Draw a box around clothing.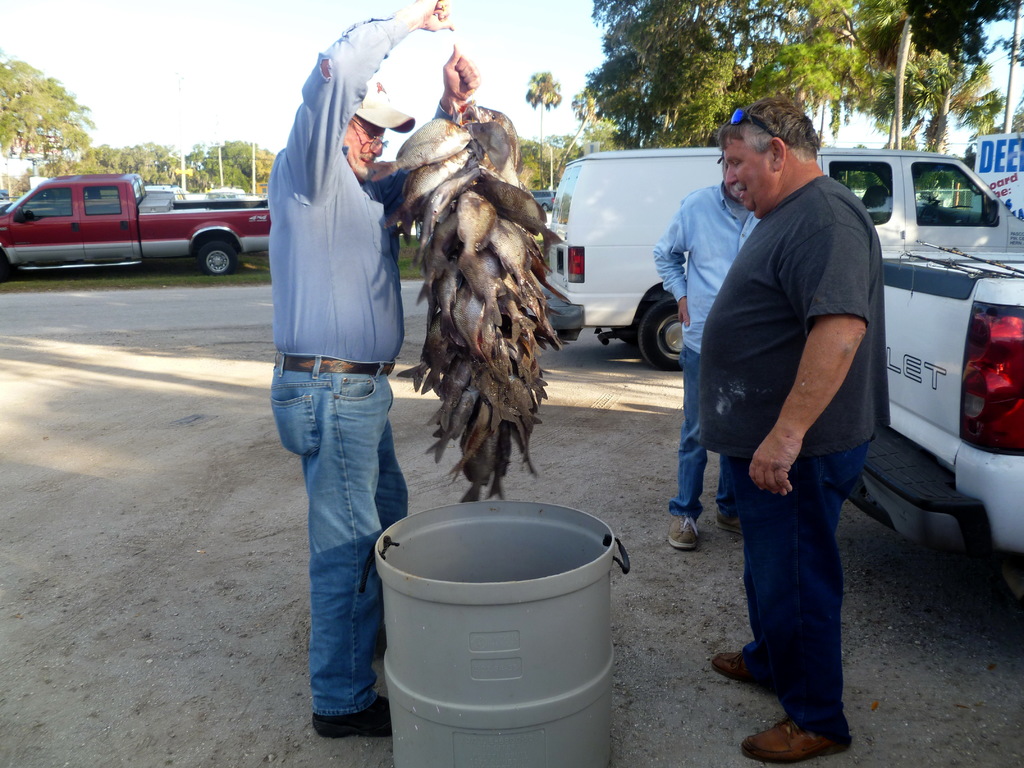
<box>652,166,765,511</box>.
